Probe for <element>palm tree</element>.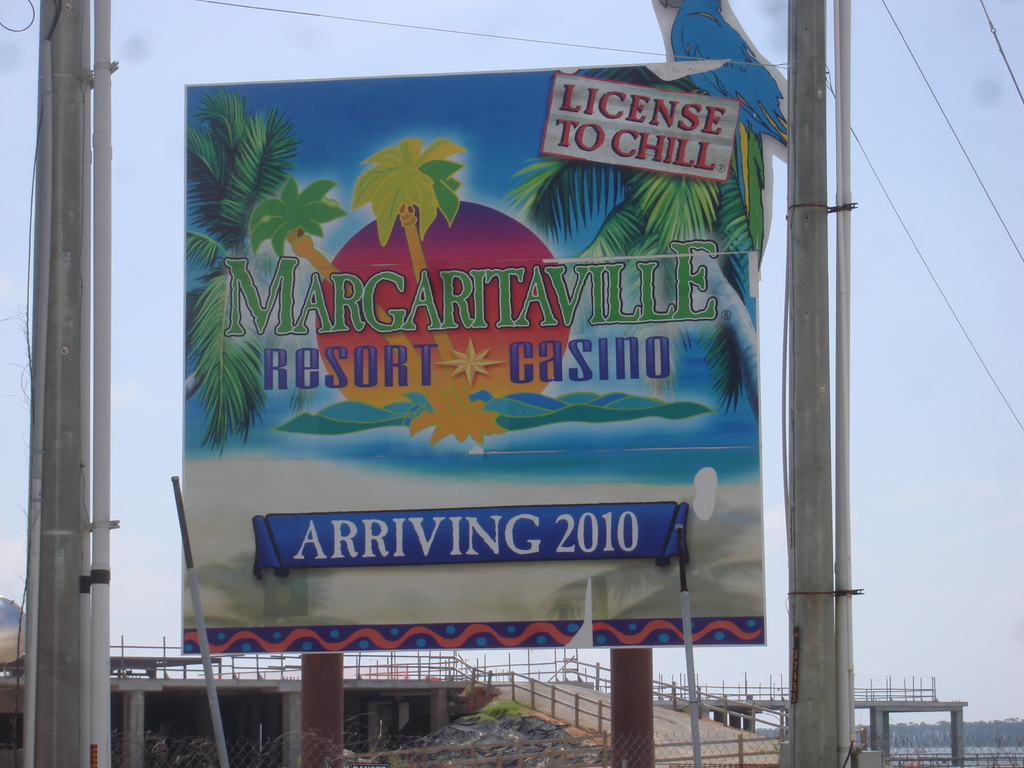
Probe result: [left=175, top=93, right=292, bottom=456].
